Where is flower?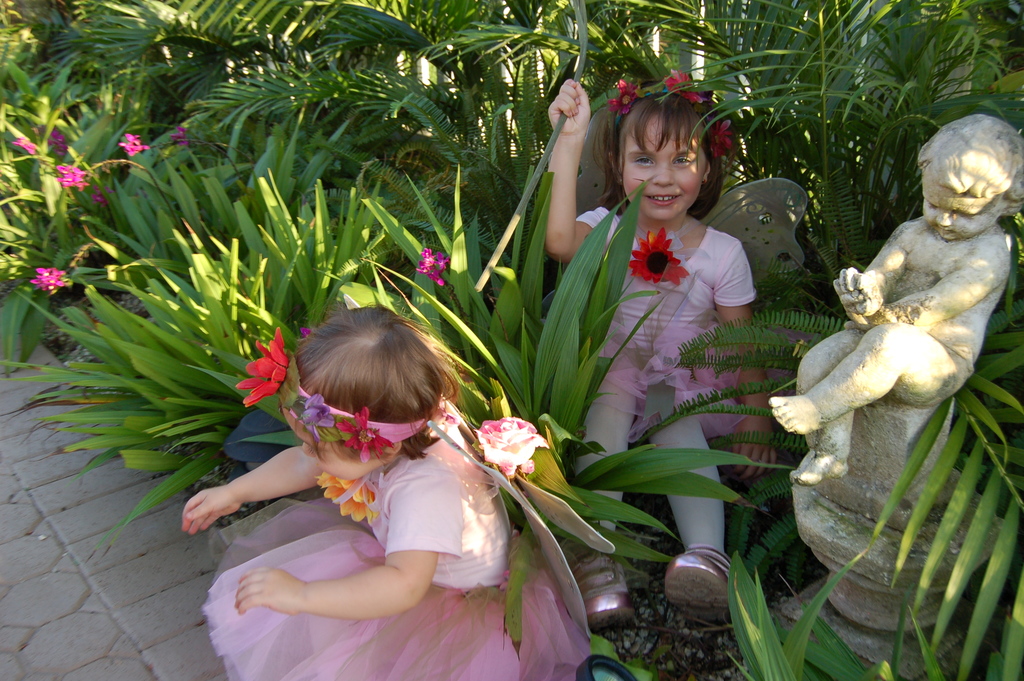
[316, 472, 390, 521].
